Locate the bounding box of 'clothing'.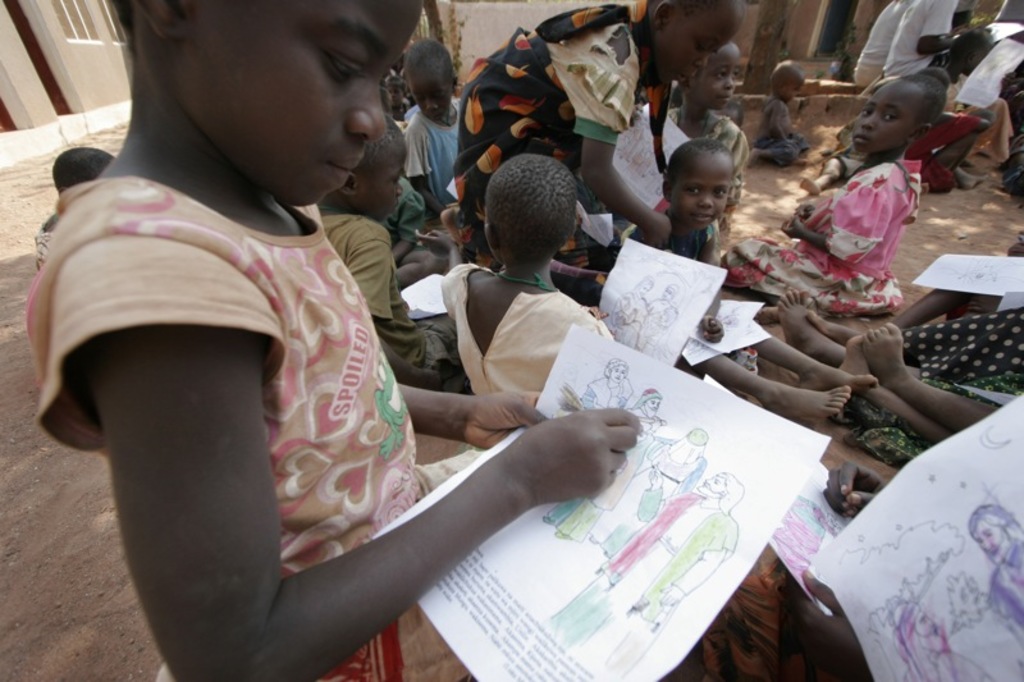
Bounding box: (754, 91, 809, 171).
